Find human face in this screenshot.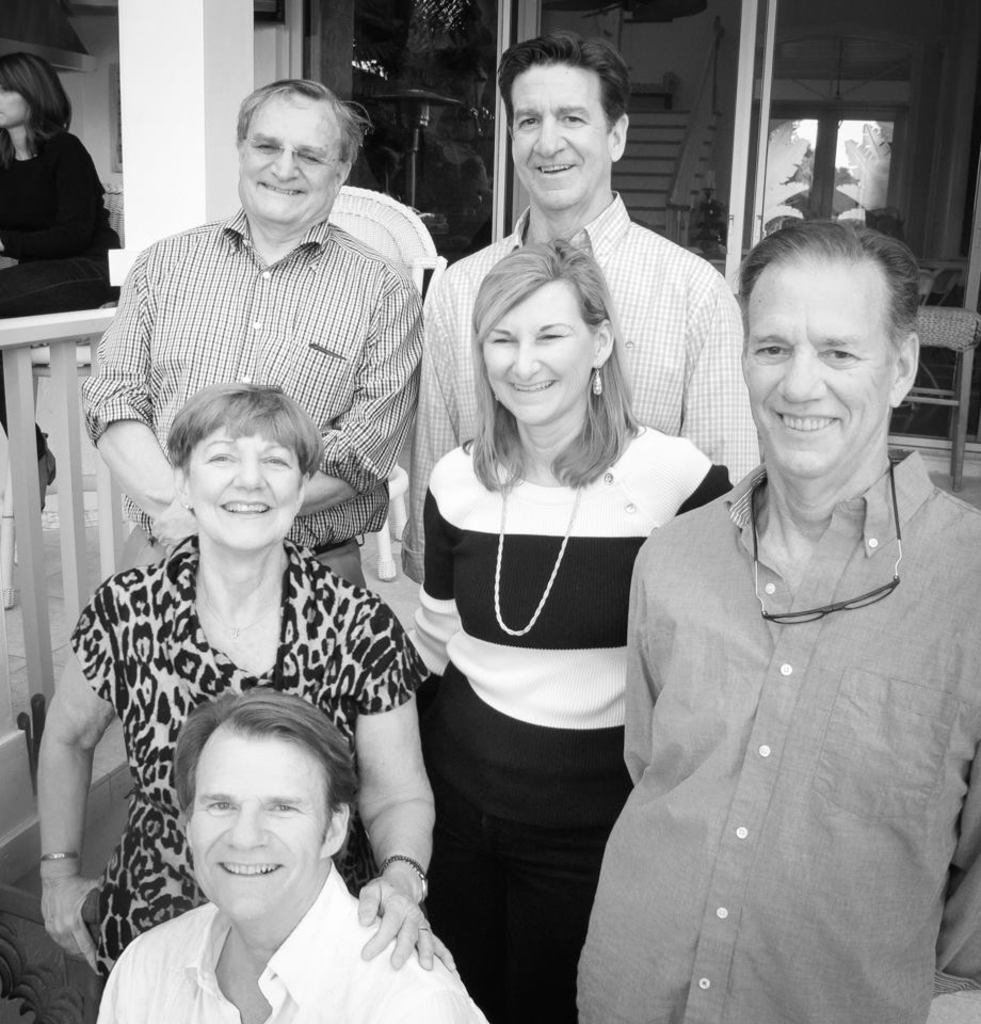
The bounding box for human face is [left=509, top=61, right=614, bottom=211].
